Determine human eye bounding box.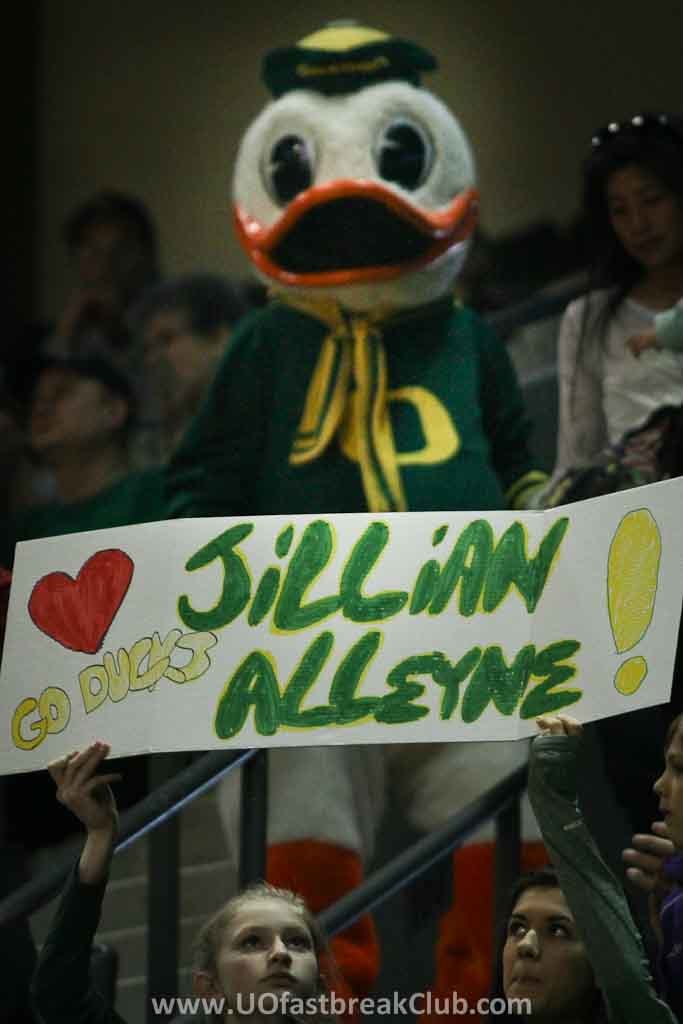
Determined: [left=506, top=923, right=532, bottom=940].
